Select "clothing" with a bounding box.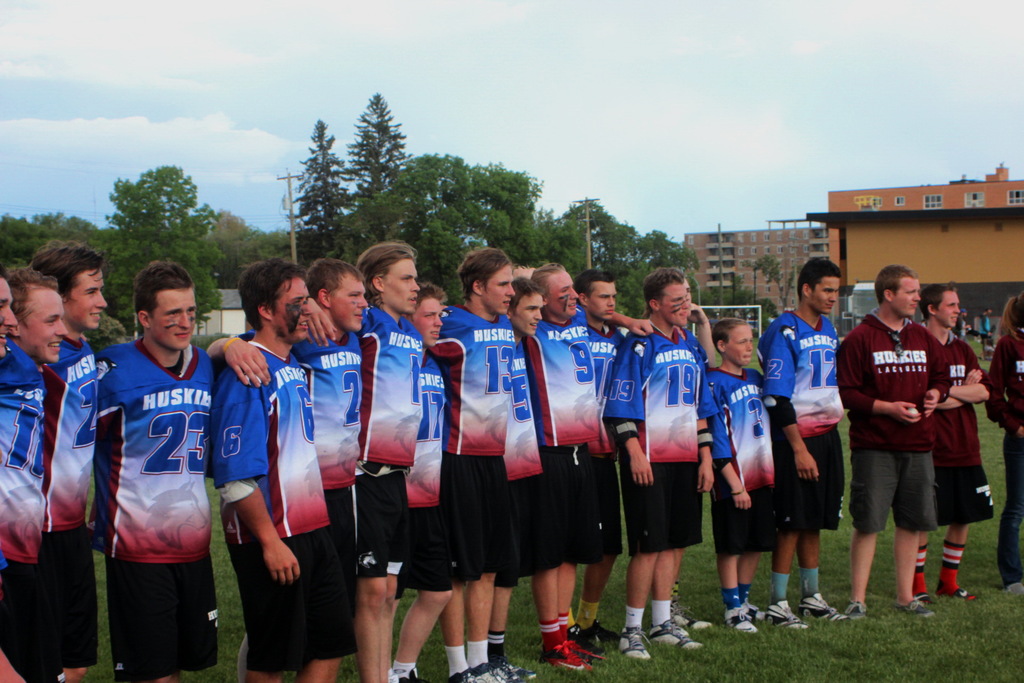
[x1=399, y1=358, x2=448, y2=605].
